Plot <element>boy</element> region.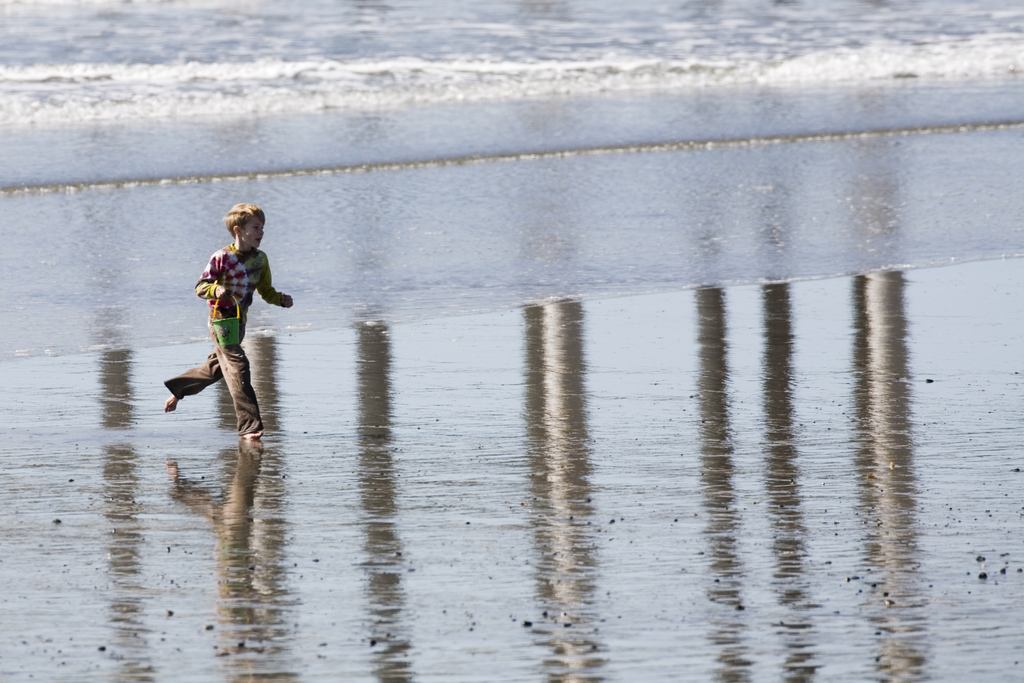
Plotted at detection(159, 213, 284, 457).
